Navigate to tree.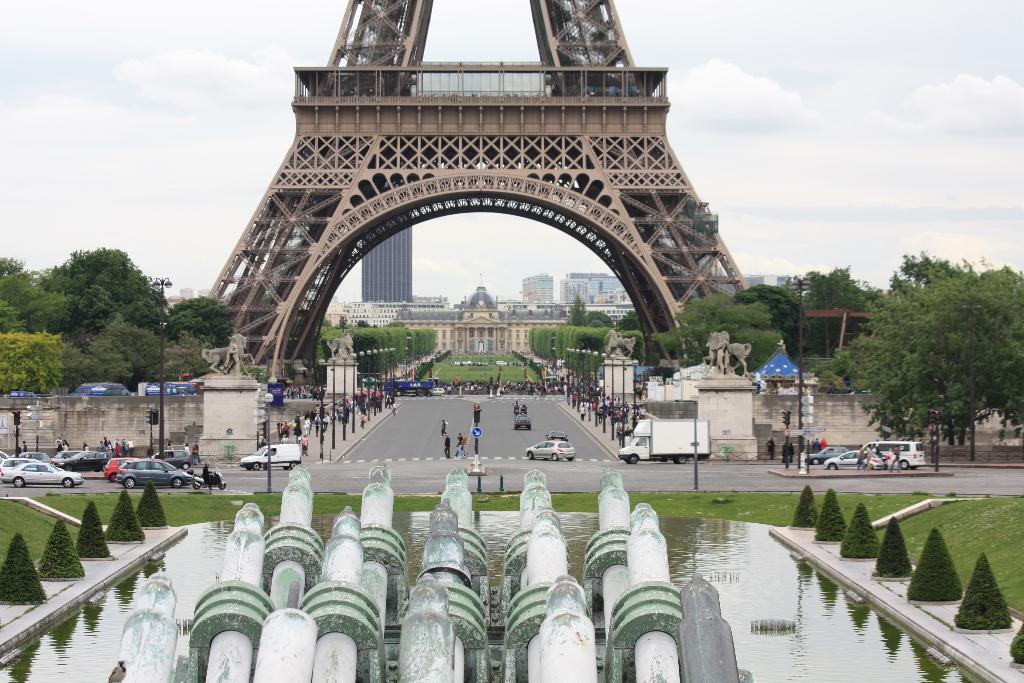
Navigation target: 567/288/632/330.
